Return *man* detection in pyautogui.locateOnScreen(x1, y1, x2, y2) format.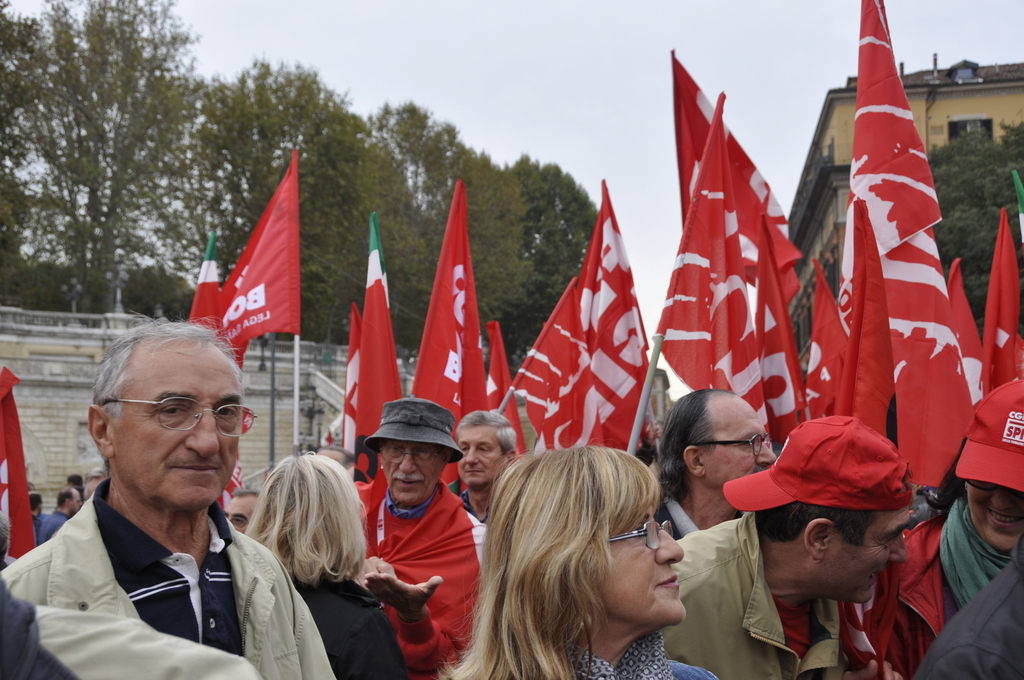
pyautogui.locateOnScreen(316, 444, 358, 475).
